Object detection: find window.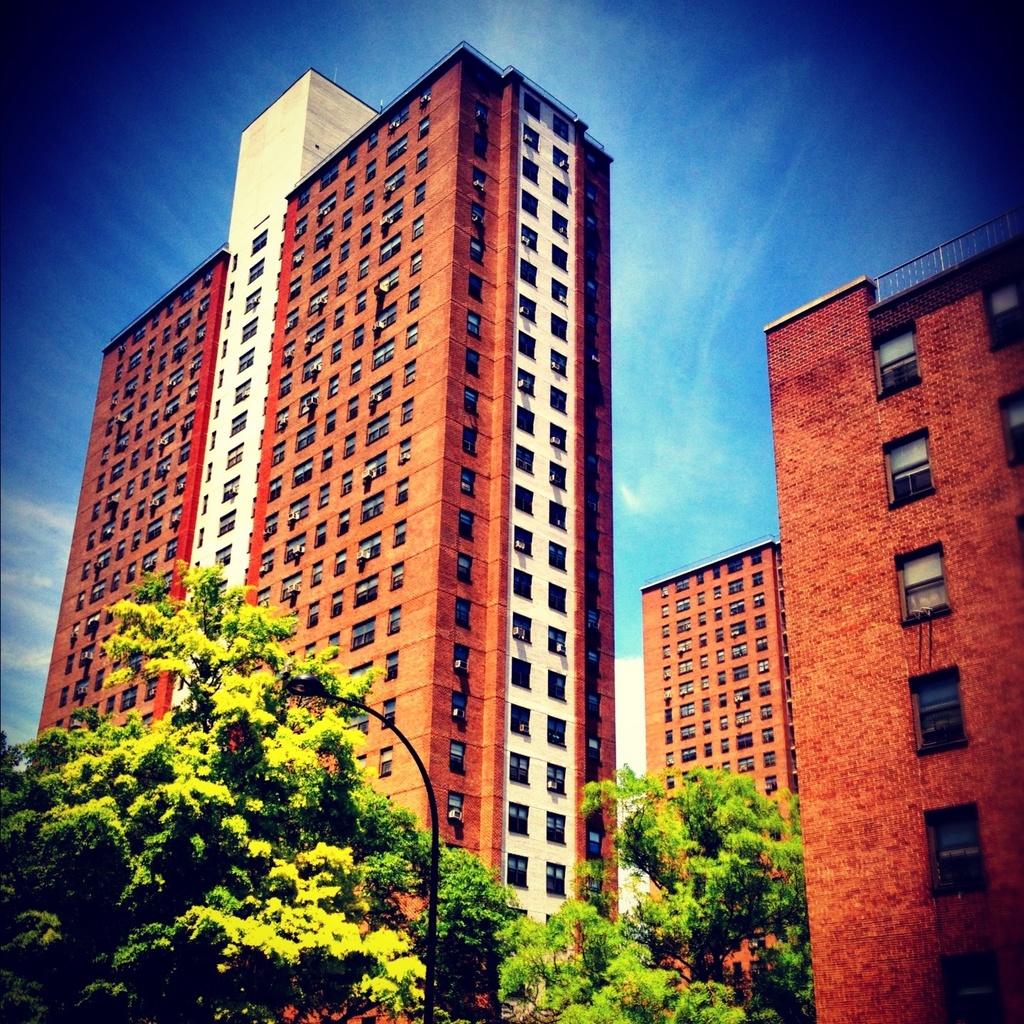
[588,211,599,235].
